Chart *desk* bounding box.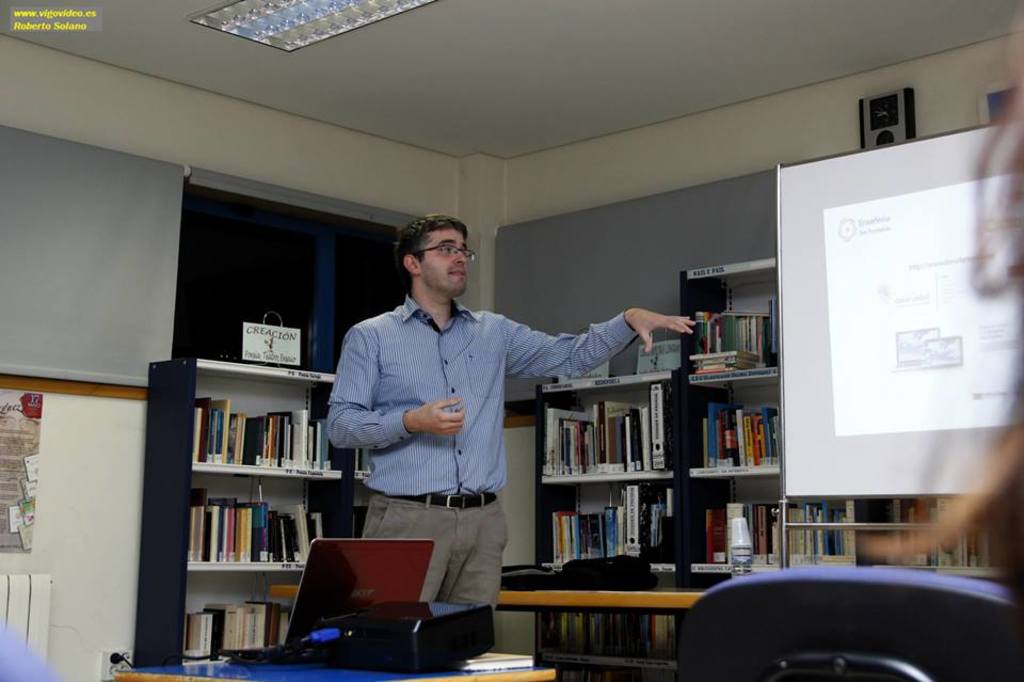
Charted: select_region(465, 562, 738, 668).
